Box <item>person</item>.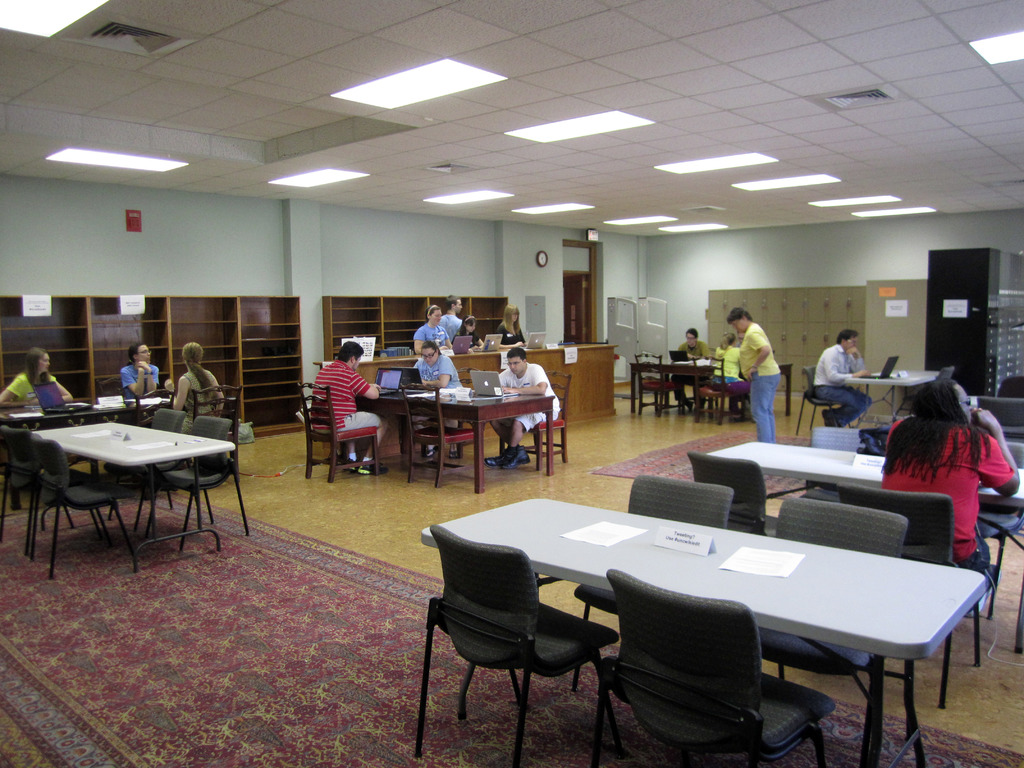
(122,341,159,402).
